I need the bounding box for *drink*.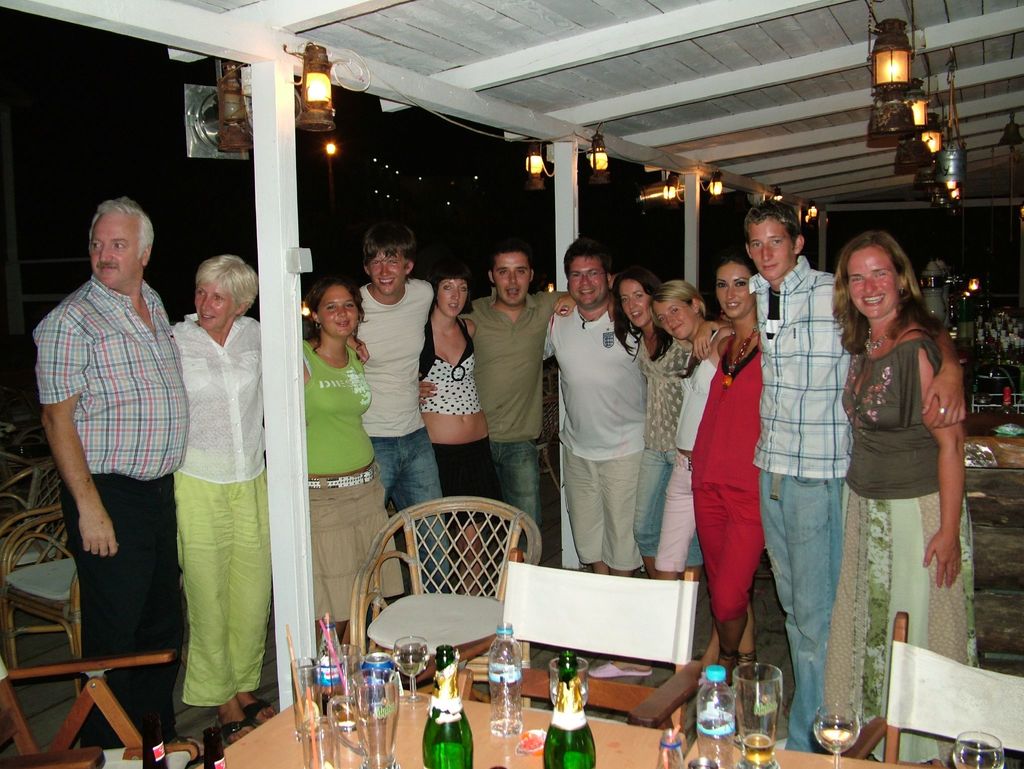
Here it is: left=948, top=729, right=1007, bottom=768.
